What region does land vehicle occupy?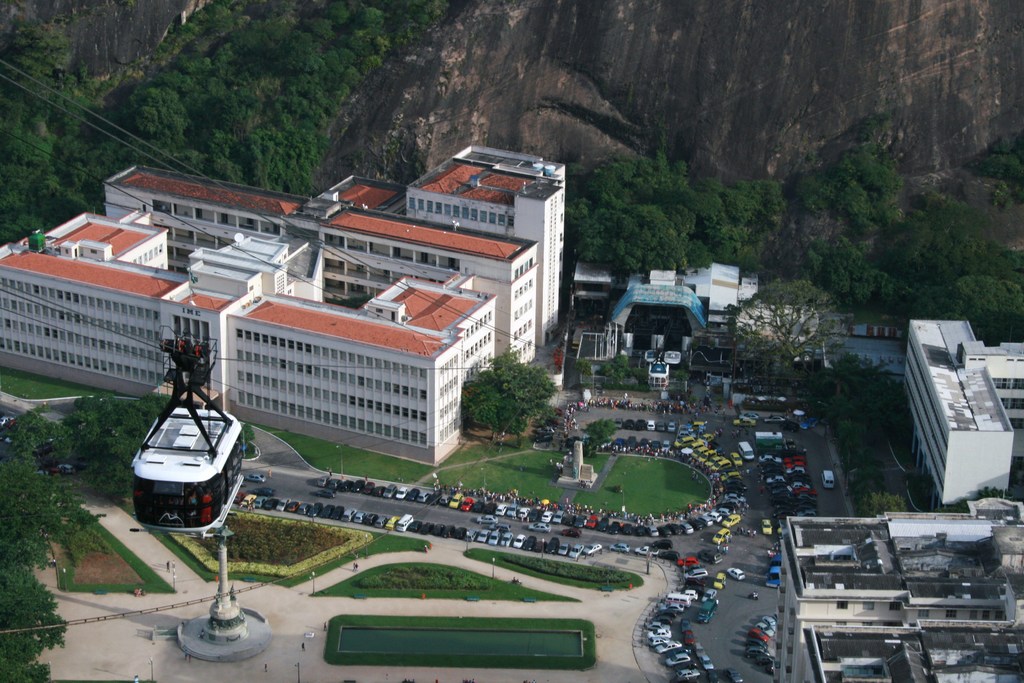
[left=678, top=519, right=694, bottom=536].
